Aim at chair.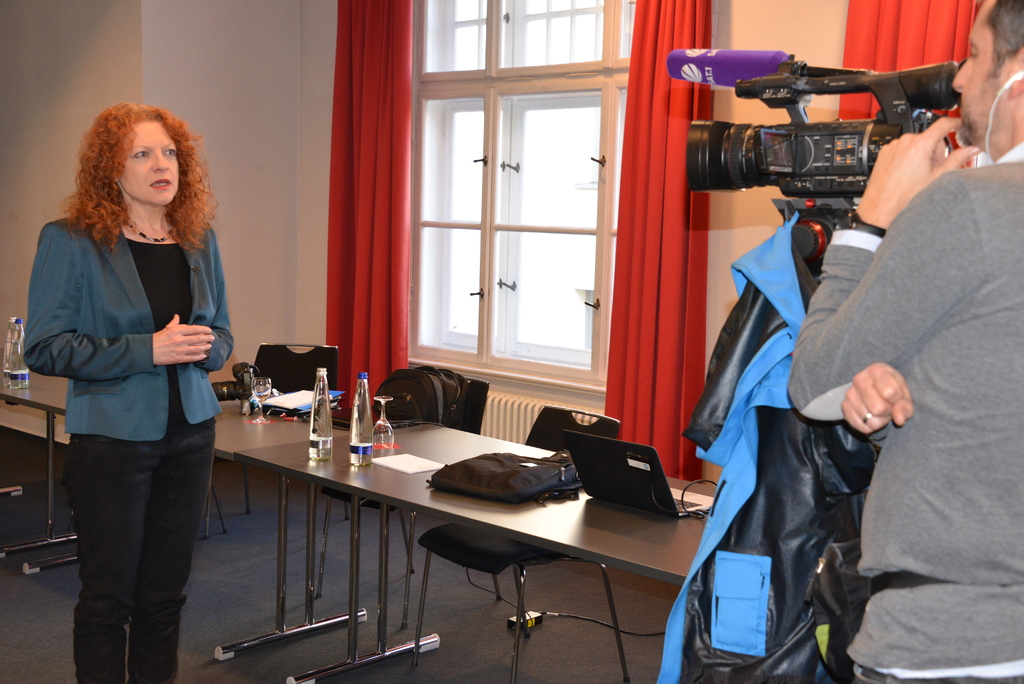
Aimed at select_region(320, 366, 497, 635).
